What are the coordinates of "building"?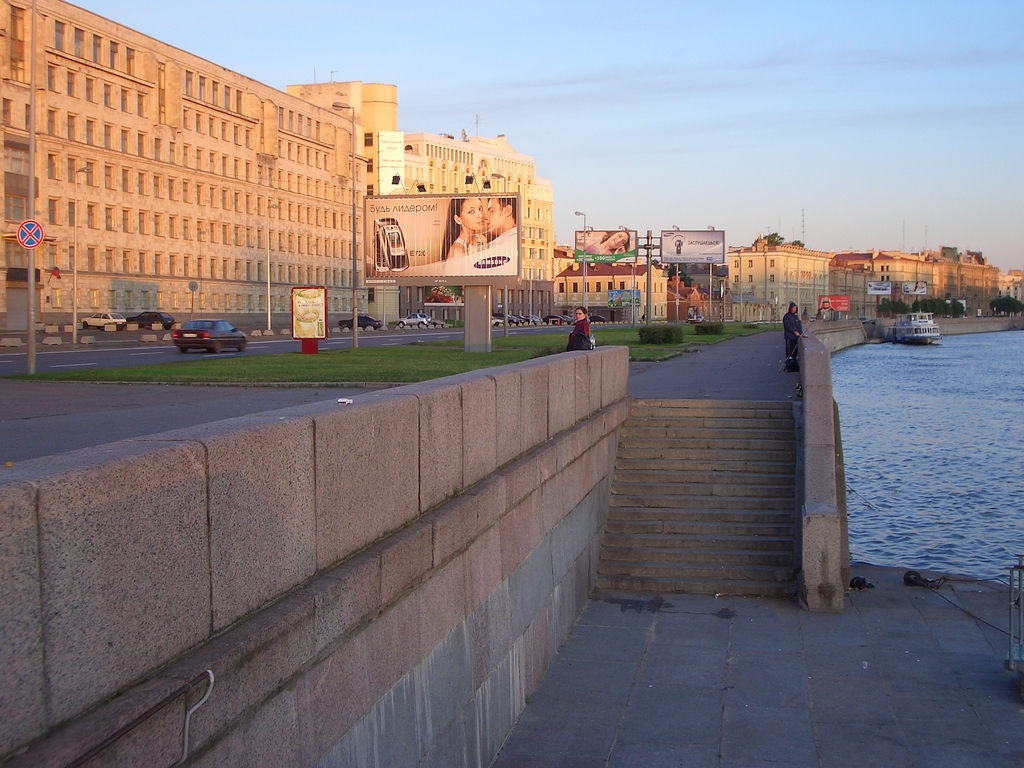
{"left": 0, "top": 0, "right": 370, "bottom": 329}.
